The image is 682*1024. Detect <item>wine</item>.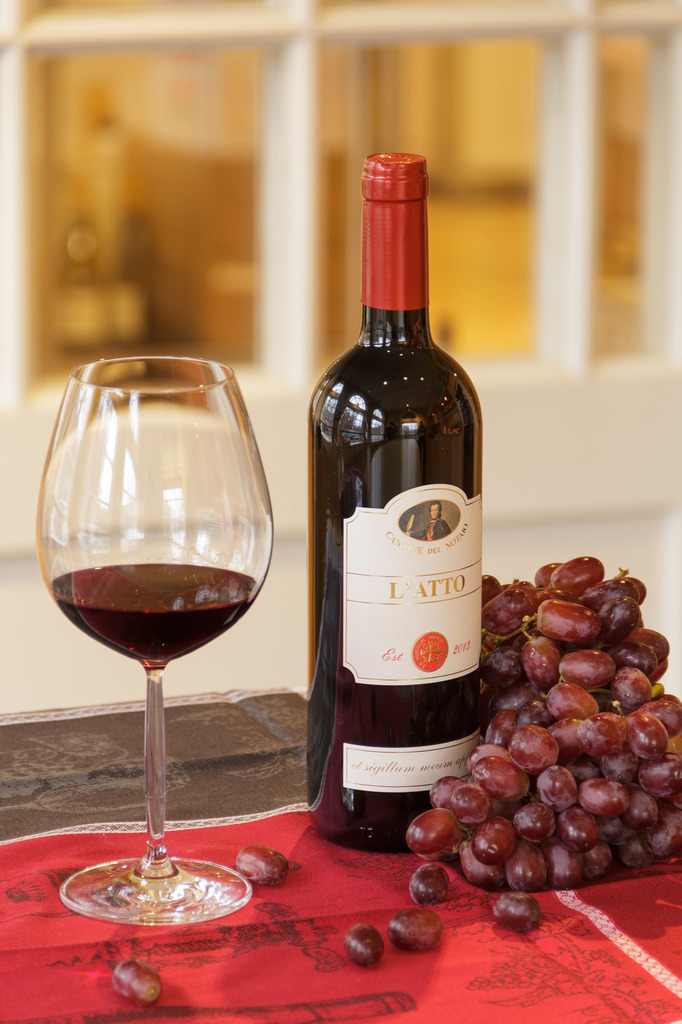
Detection: locate(314, 147, 481, 840).
